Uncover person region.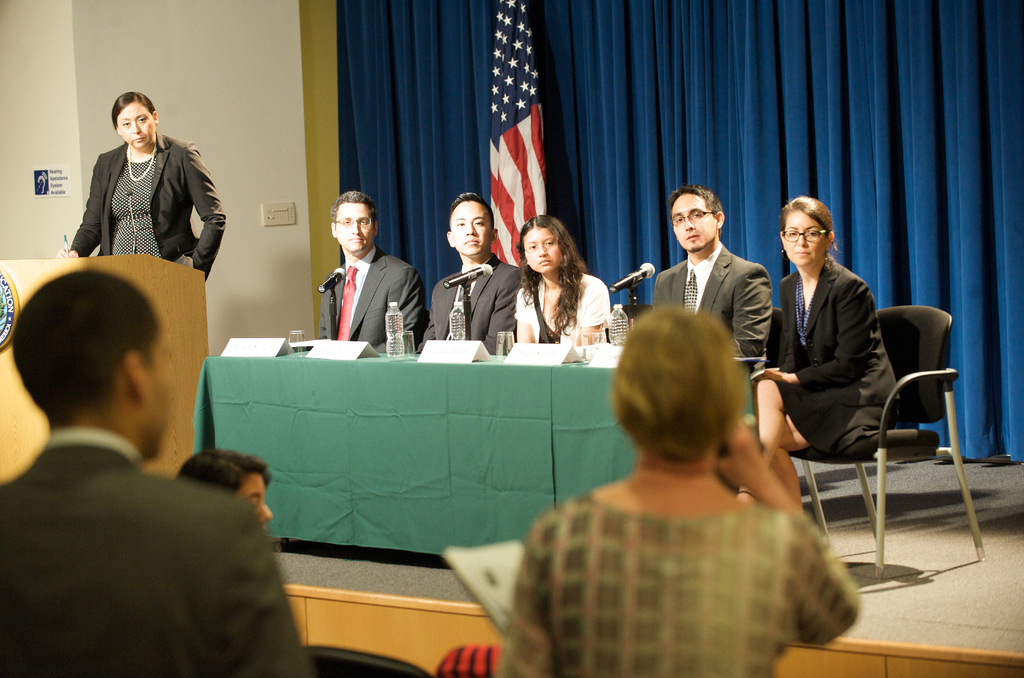
Uncovered: left=321, top=195, right=411, bottom=350.
